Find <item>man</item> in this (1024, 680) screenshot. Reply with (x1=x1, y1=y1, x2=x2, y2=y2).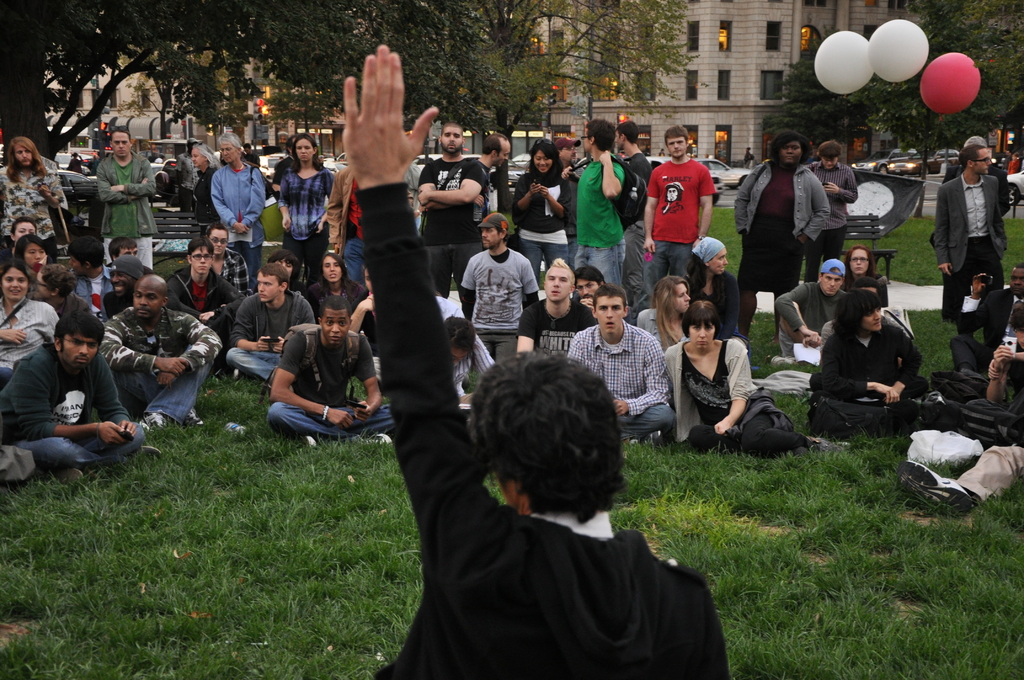
(x1=241, y1=142, x2=263, y2=166).
